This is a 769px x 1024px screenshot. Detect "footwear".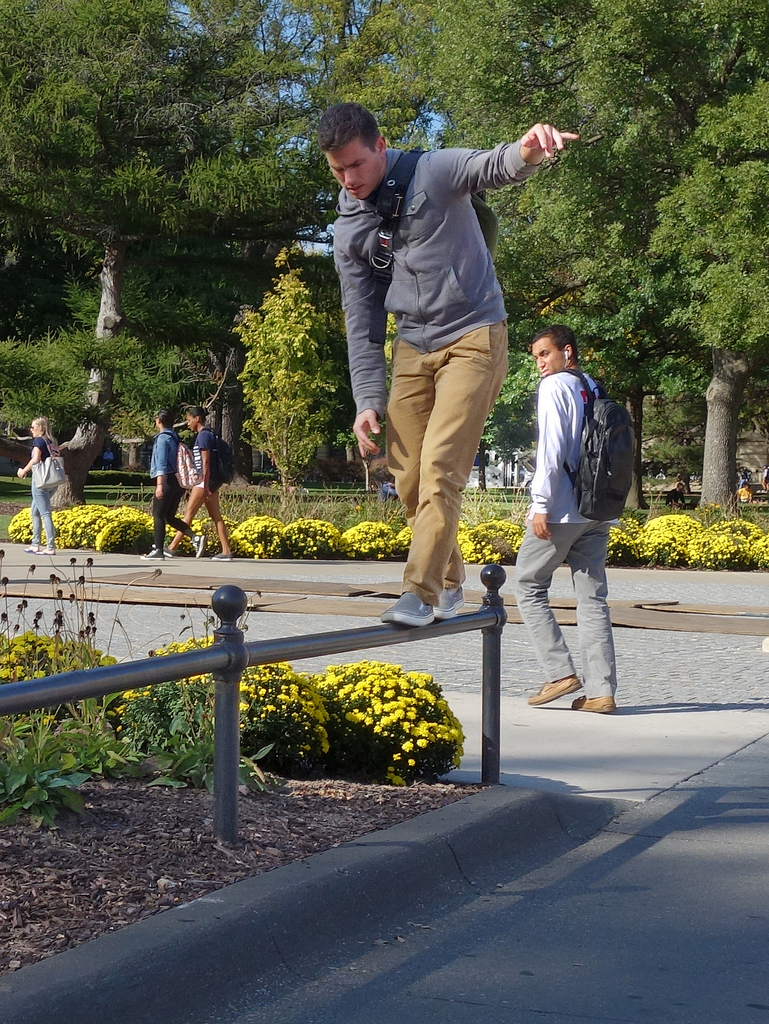
x1=211 y1=547 x2=234 y2=561.
